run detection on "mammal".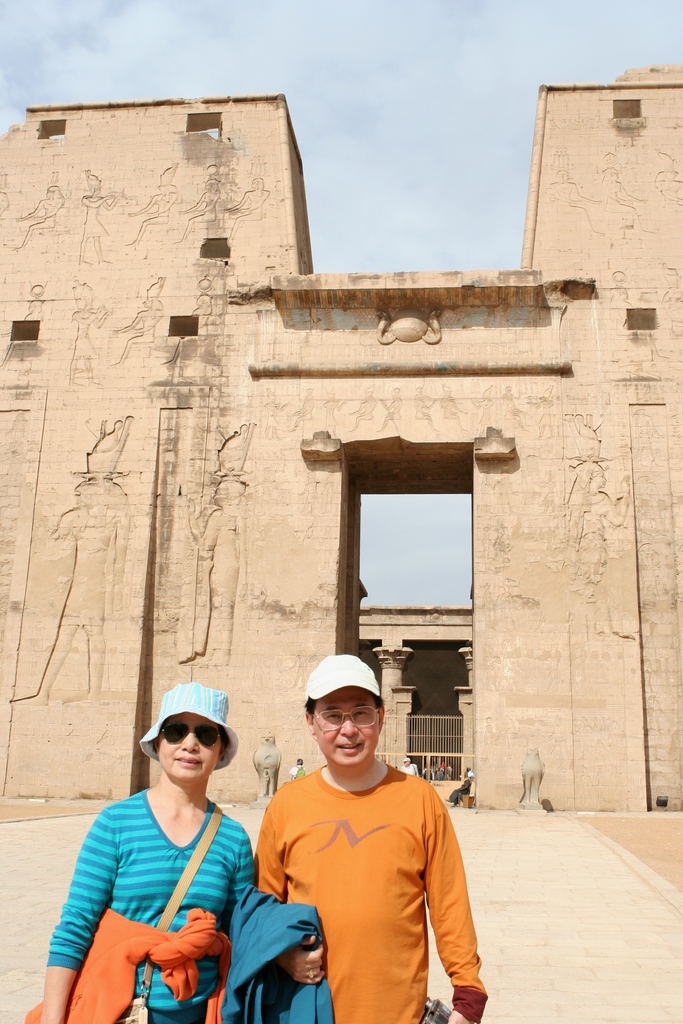
Result: BBox(448, 774, 468, 801).
